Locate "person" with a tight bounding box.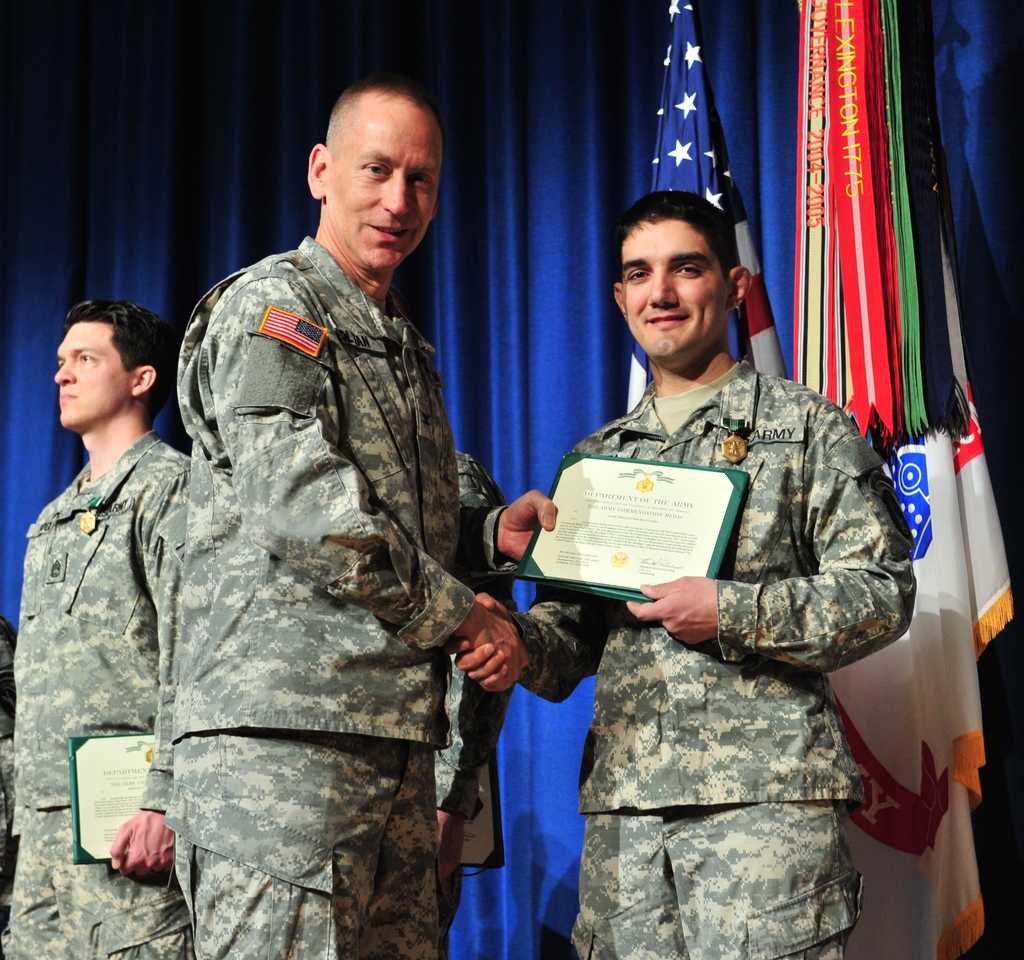
region(26, 281, 194, 876).
